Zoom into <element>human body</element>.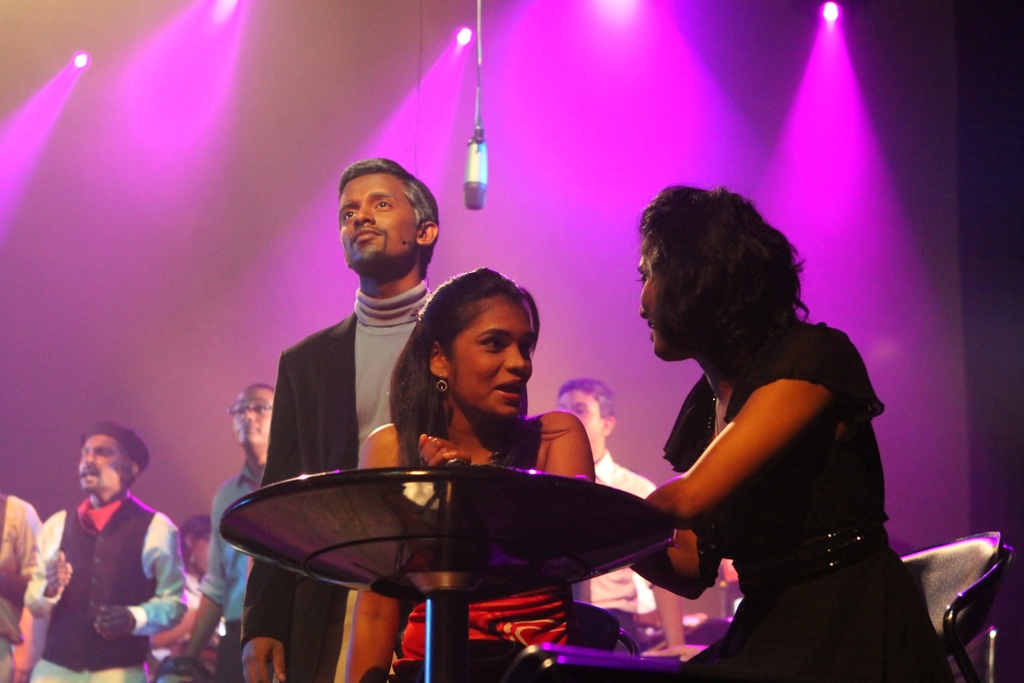
Zoom target: bbox(147, 454, 281, 682).
